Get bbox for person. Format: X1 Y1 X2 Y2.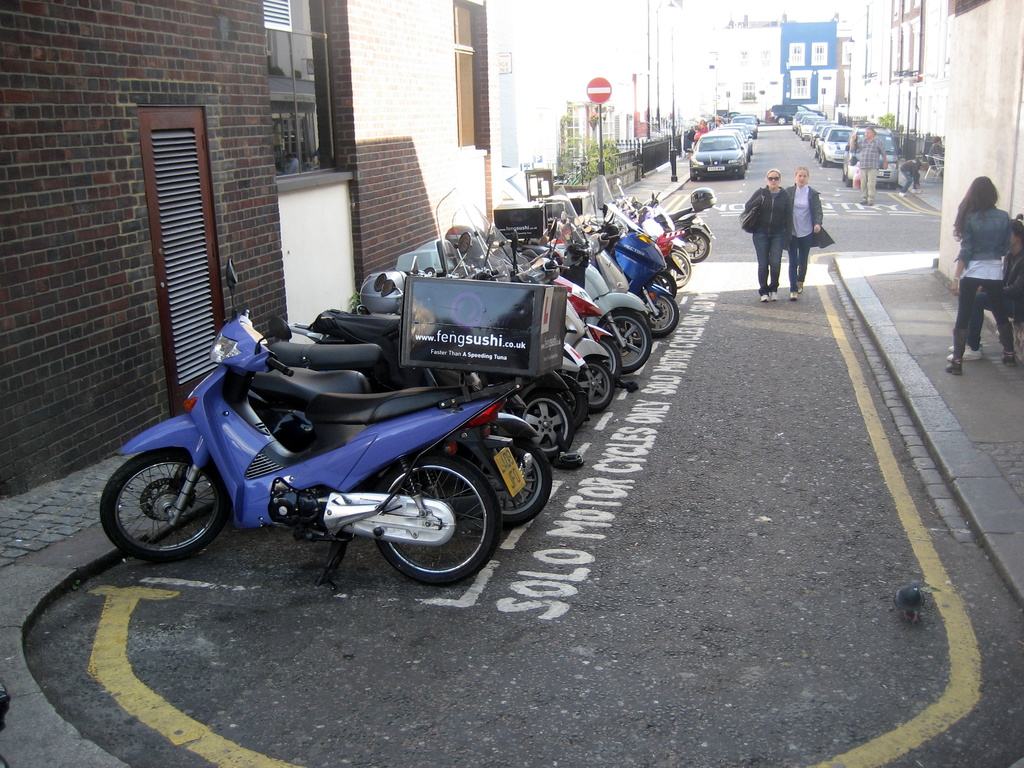
748 167 790 297.
